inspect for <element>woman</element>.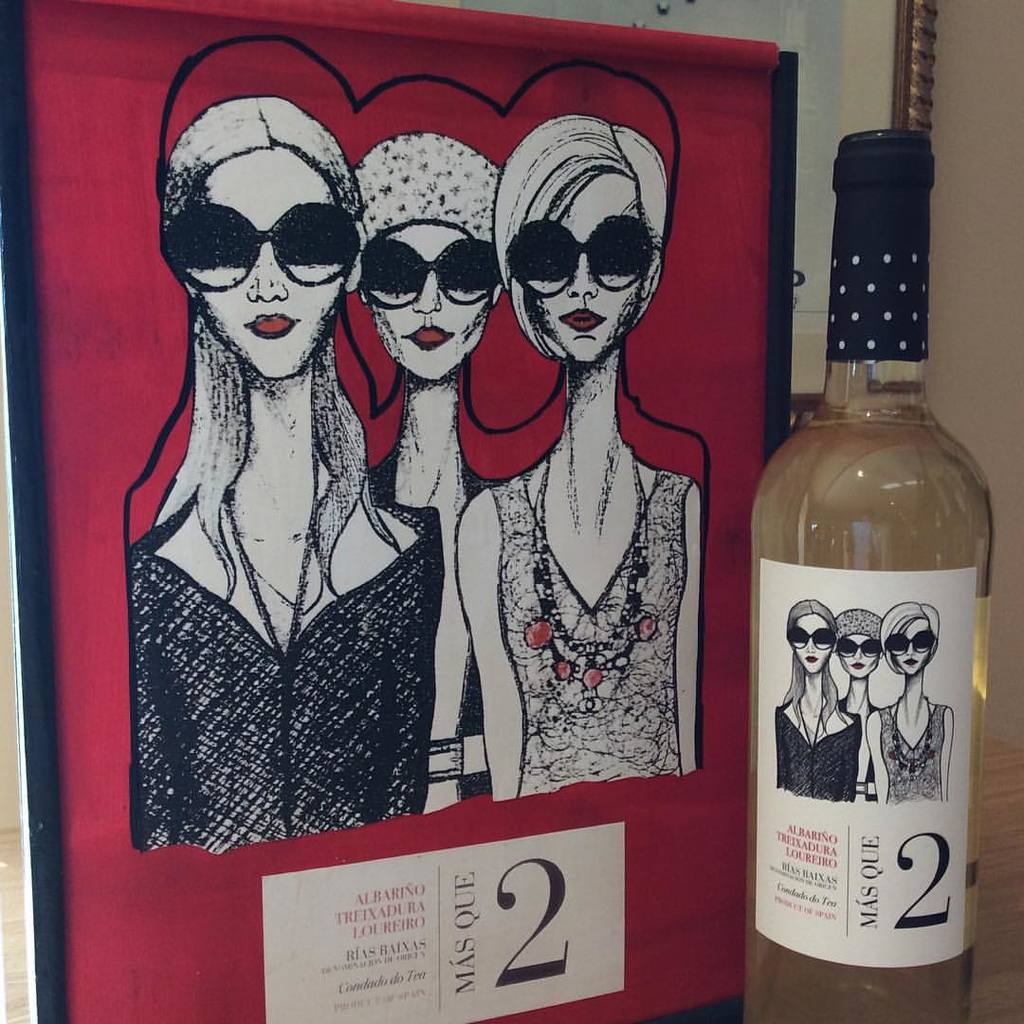
Inspection: BBox(438, 116, 701, 797).
